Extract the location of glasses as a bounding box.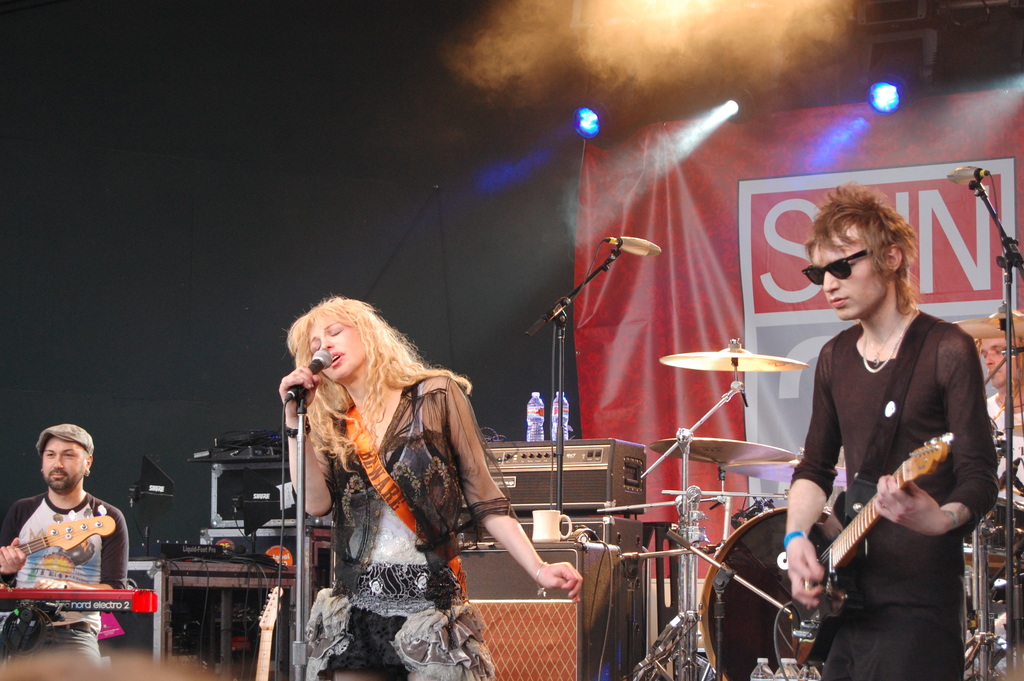
{"x1": 799, "y1": 249, "x2": 867, "y2": 286}.
